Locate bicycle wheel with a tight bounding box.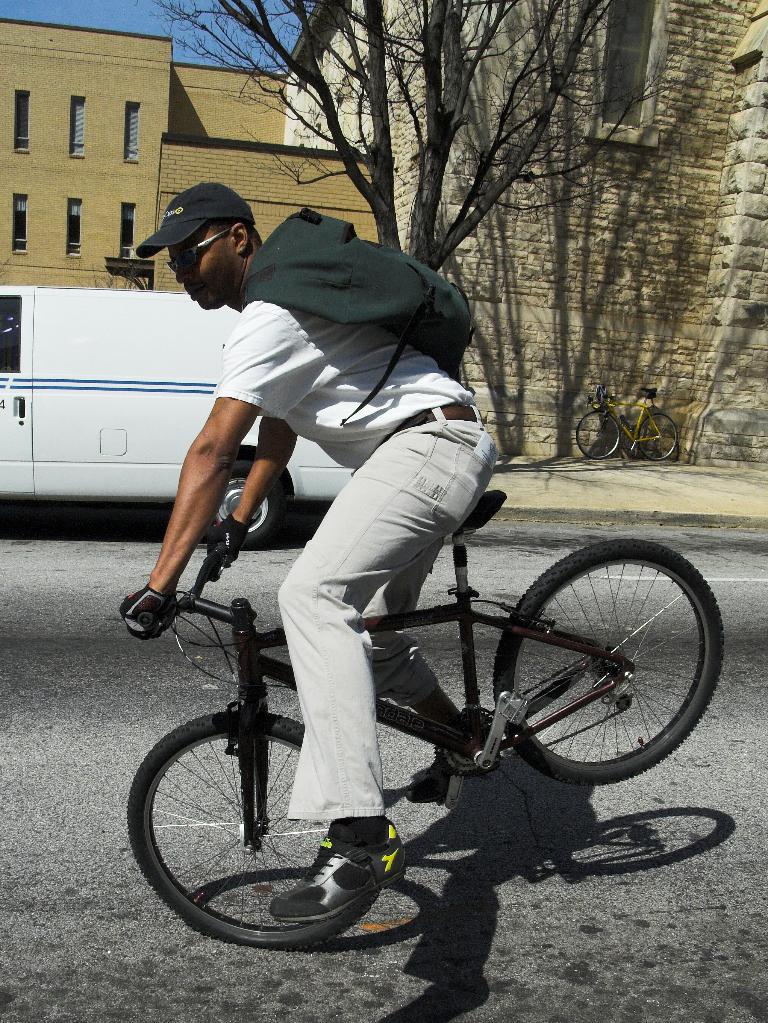
bbox=[132, 690, 414, 952].
